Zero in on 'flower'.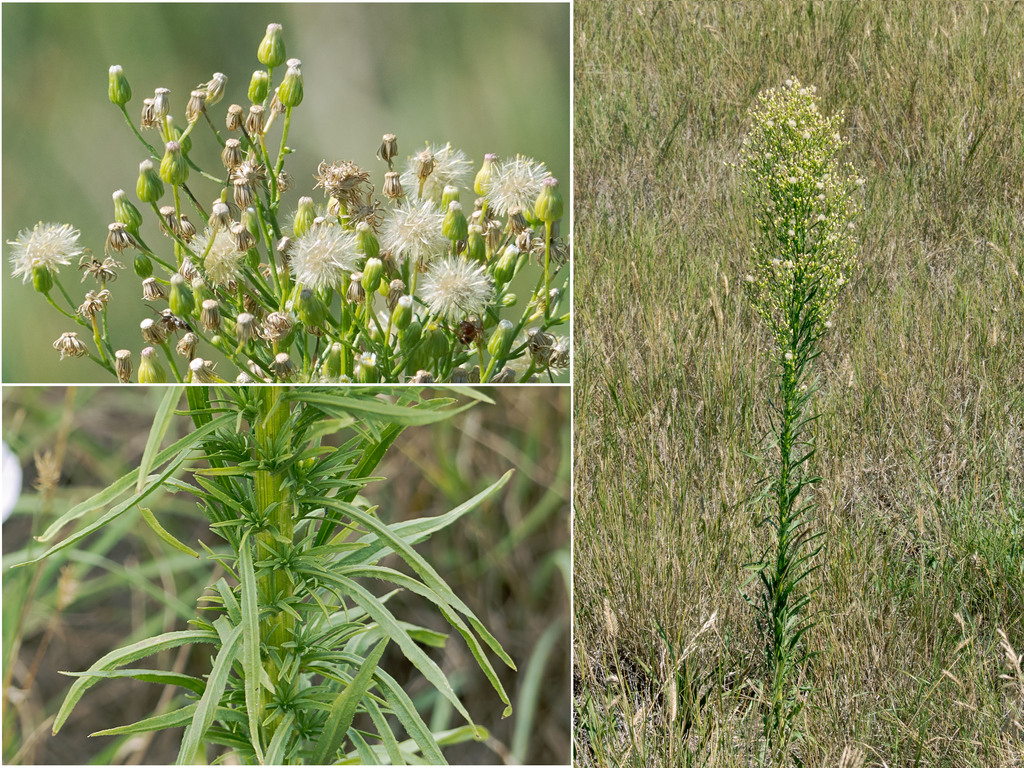
Zeroed in: (left=479, top=150, right=559, bottom=214).
